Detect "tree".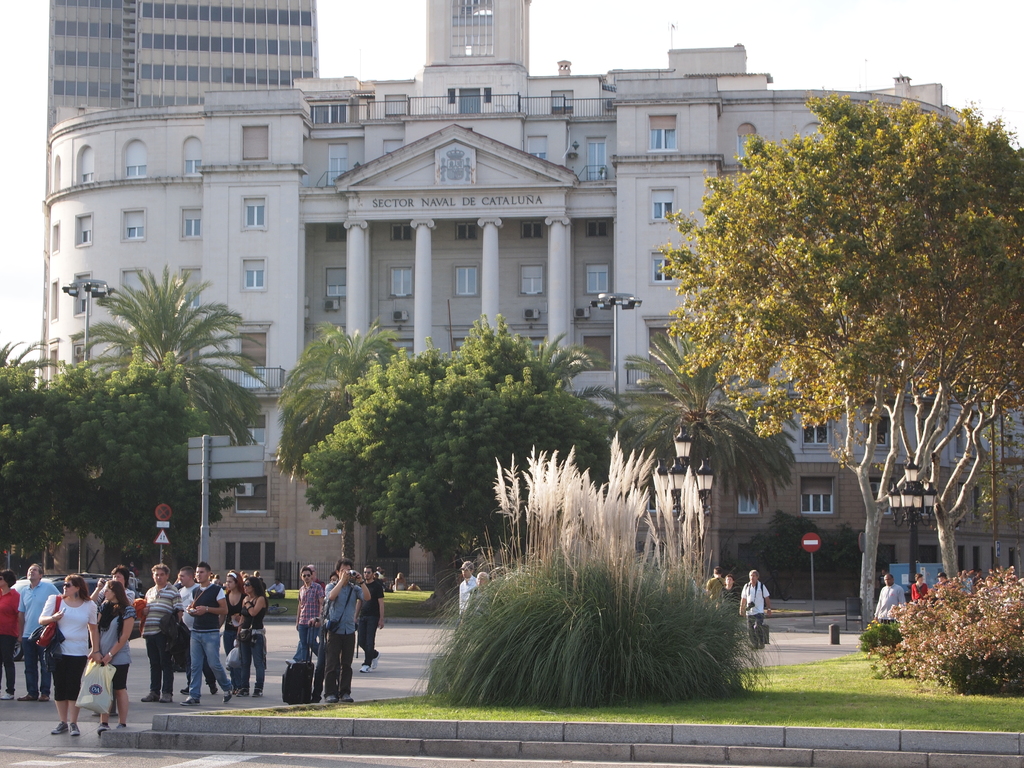
Detected at [273,335,401,570].
